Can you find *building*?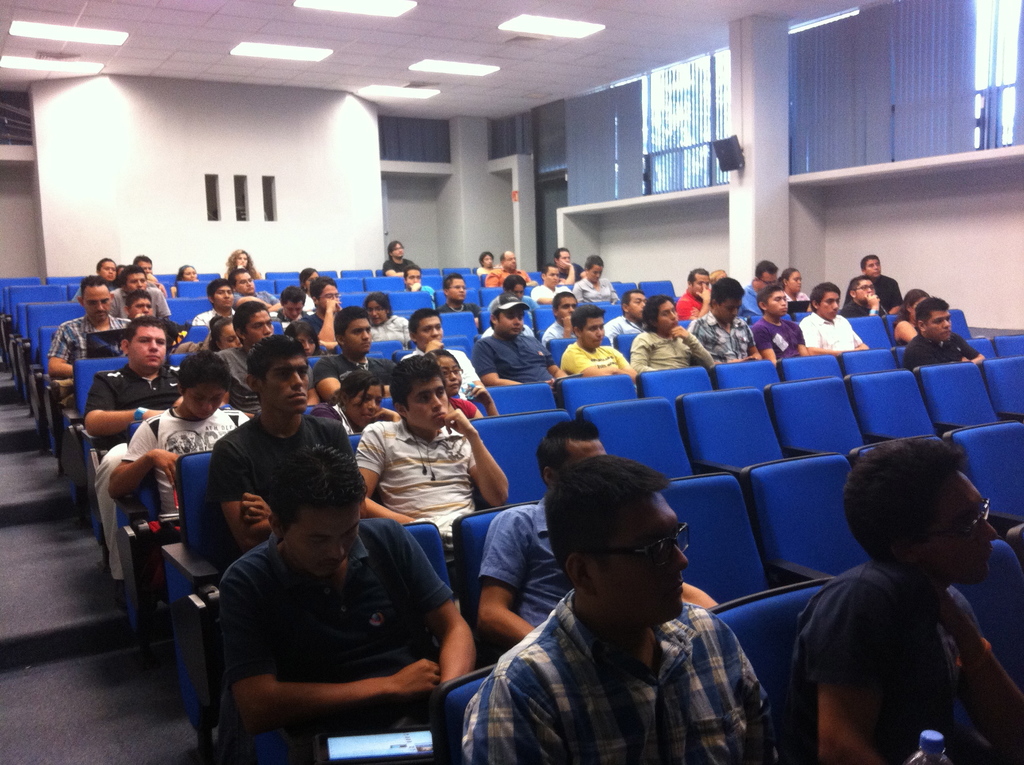
Yes, bounding box: 0 0 1020 764.
